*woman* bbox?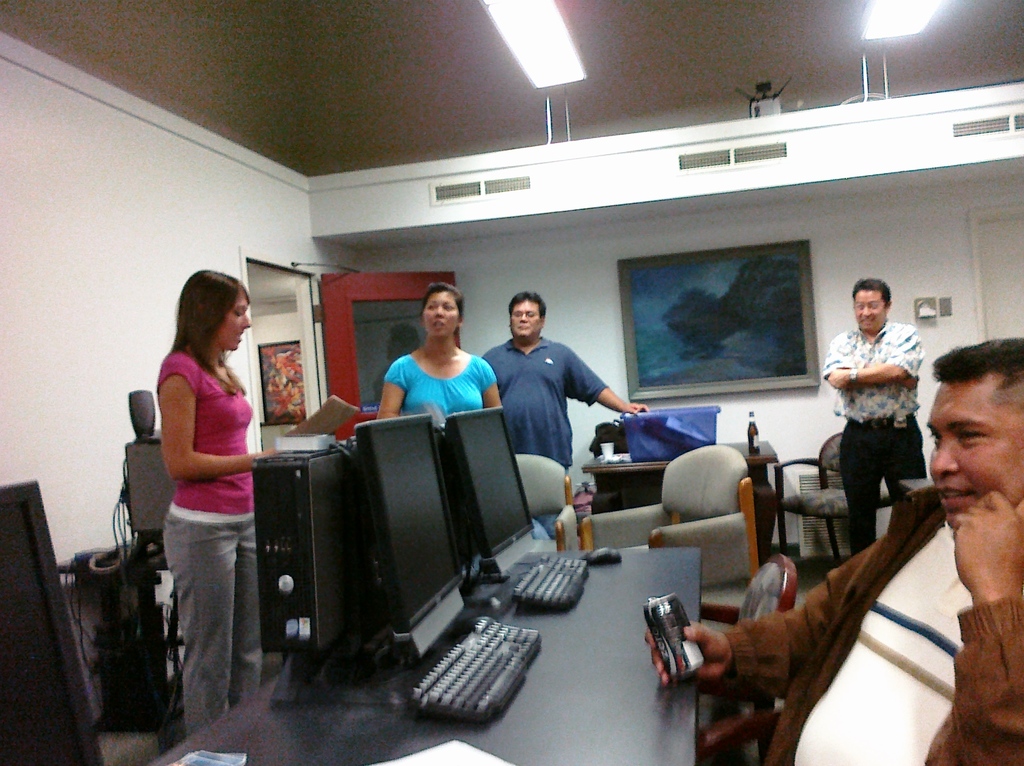
[left=124, top=257, right=276, bottom=742]
